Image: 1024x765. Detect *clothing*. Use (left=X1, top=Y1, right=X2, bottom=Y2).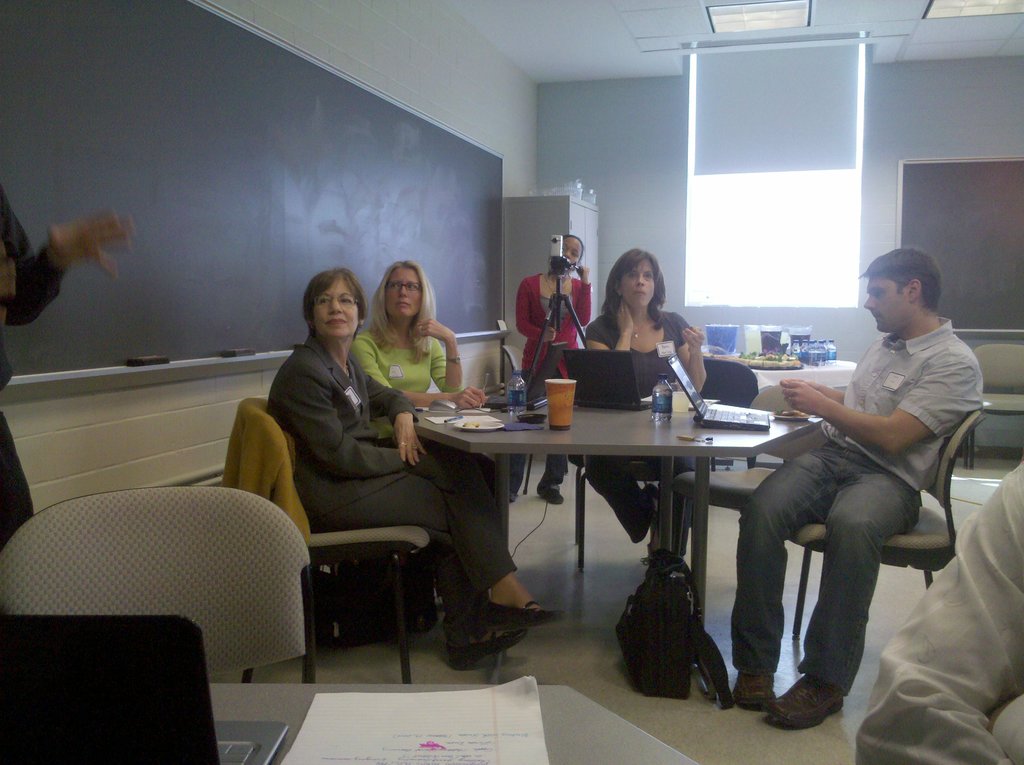
(left=518, top=248, right=592, bottom=373).
